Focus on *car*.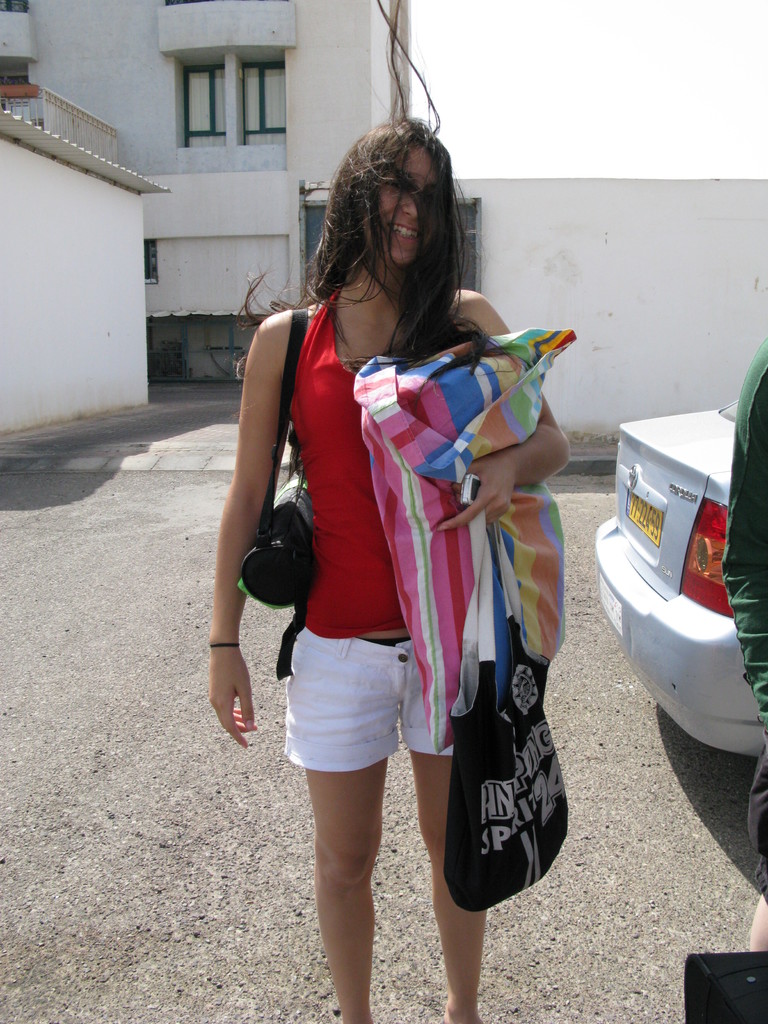
Focused at {"left": 598, "top": 388, "right": 748, "bottom": 764}.
